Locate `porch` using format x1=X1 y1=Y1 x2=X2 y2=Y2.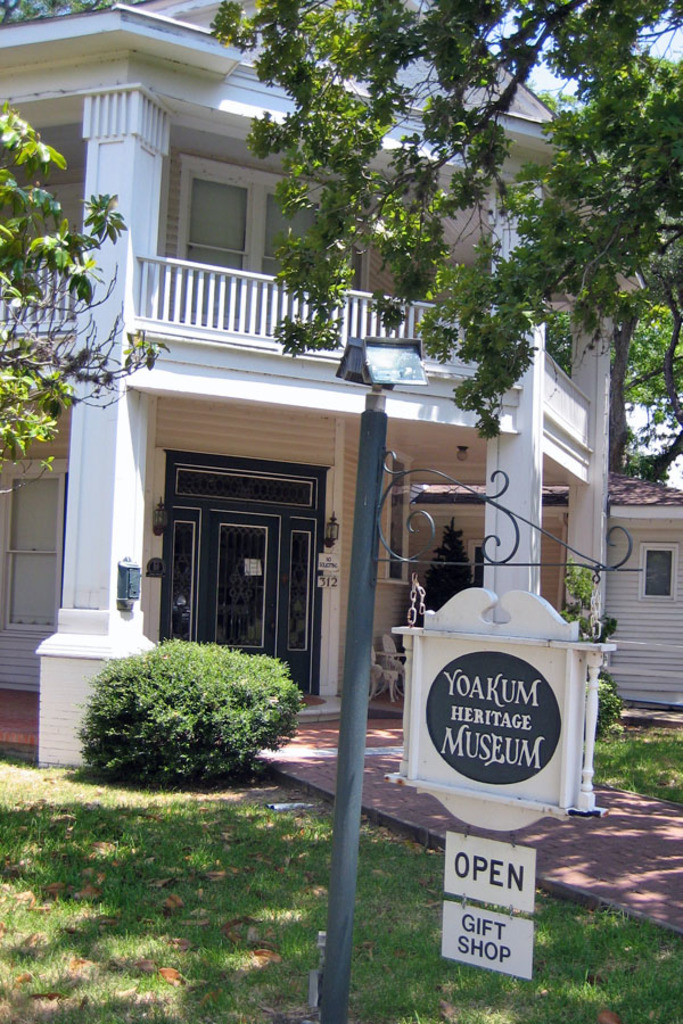
x1=118 y1=223 x2=602 y2=459.
